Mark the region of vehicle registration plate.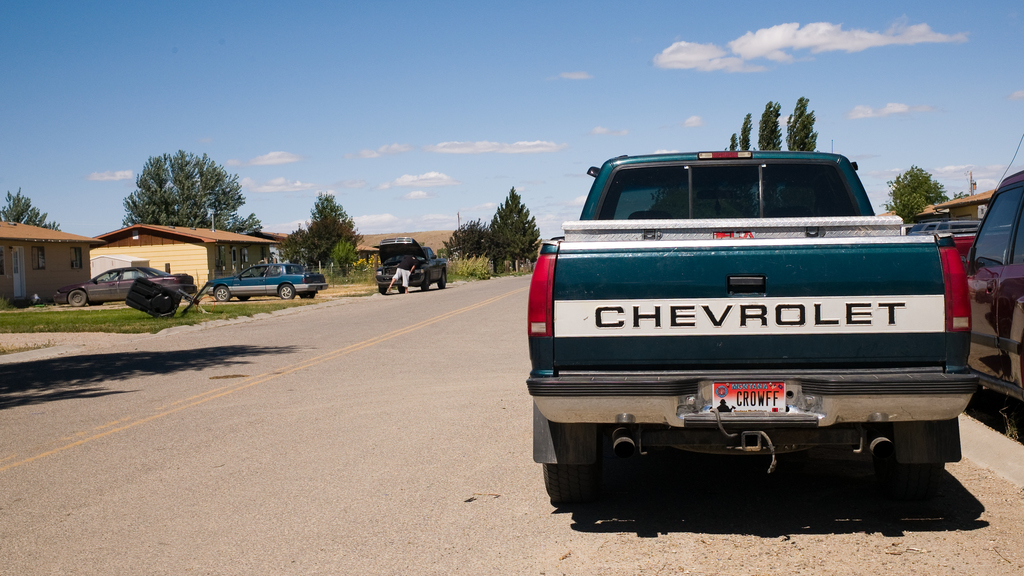
Region: BBox(714, 382, 785, 413).
